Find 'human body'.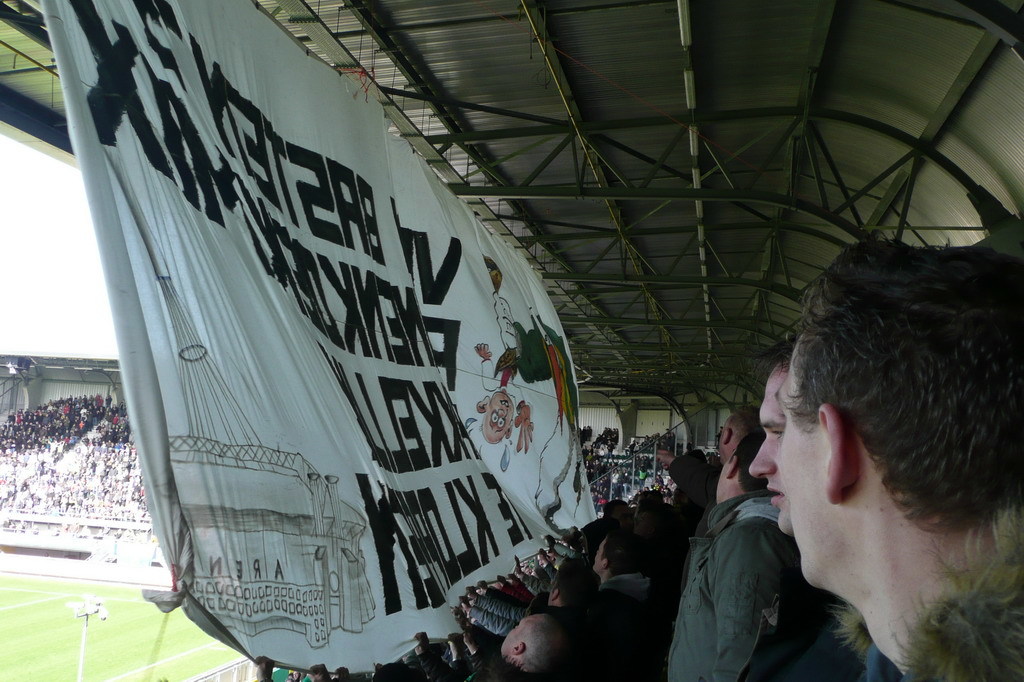
box(683, 422, 835, 671).
